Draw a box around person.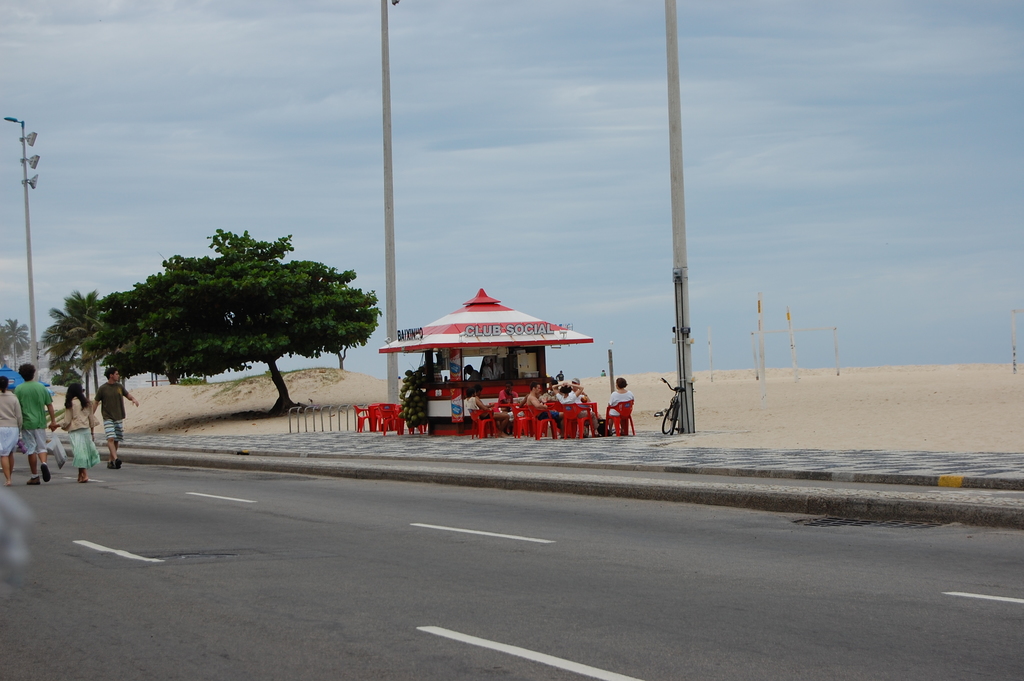
522,381,567,436.
